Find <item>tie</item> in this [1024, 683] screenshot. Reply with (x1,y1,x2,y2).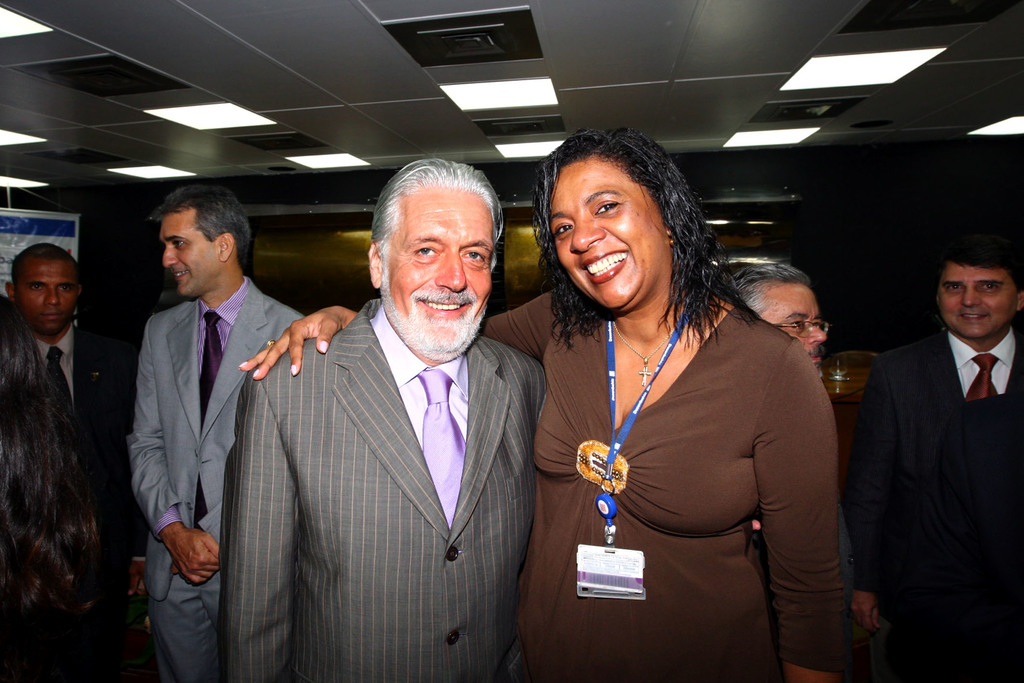
(962,355,999,406).
